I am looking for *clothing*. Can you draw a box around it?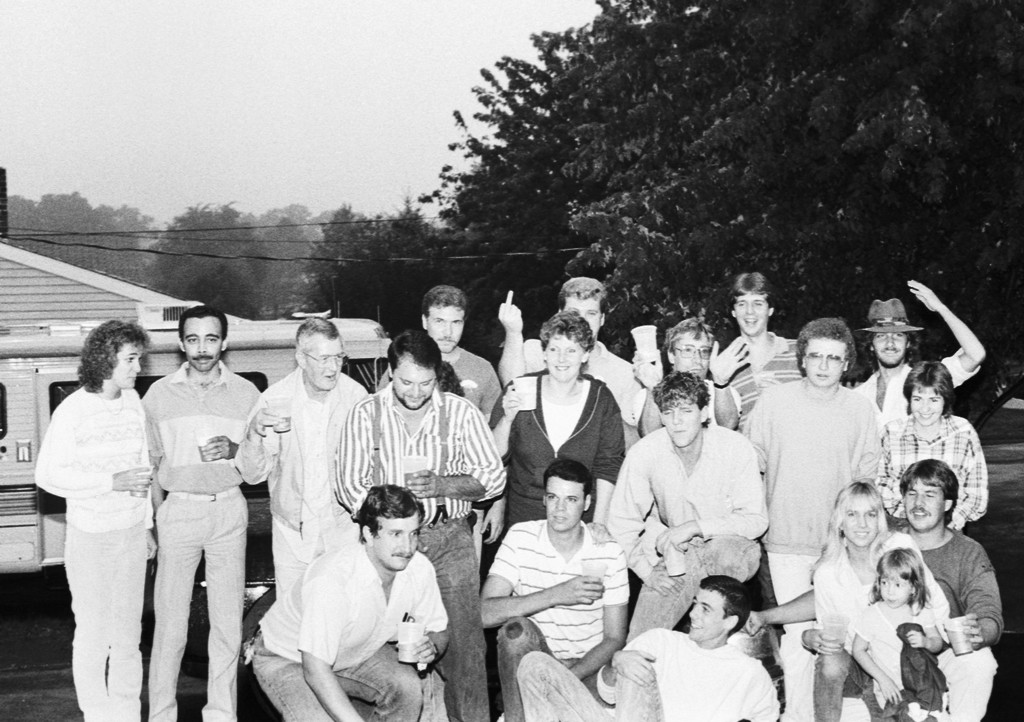
Sure, the bounding box is Rect(860, 581, 960, 721).
